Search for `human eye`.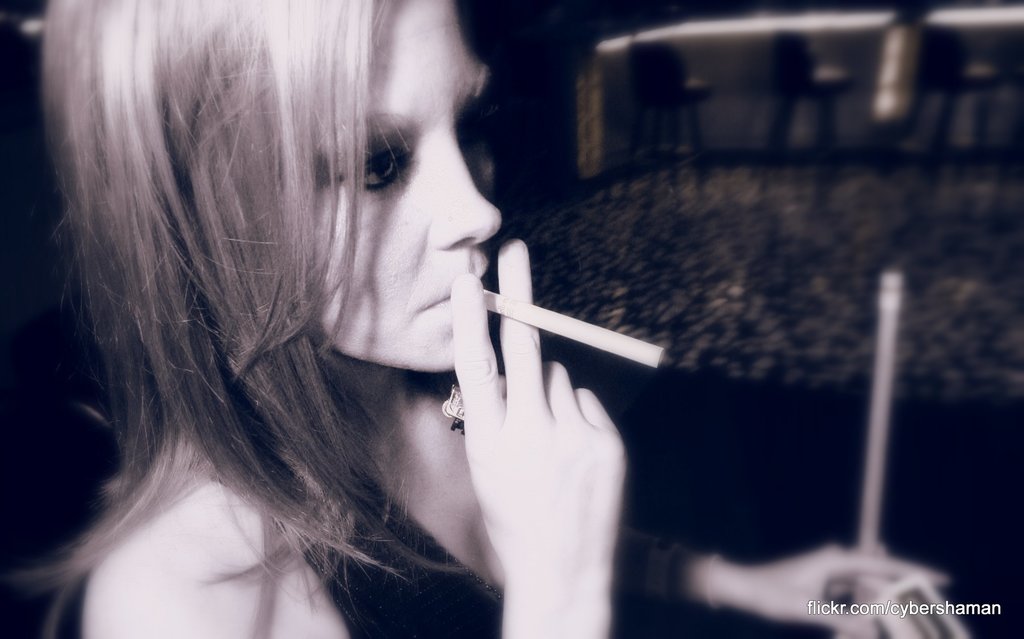
Found at x1=335 y1=129 x2=412 y2=198.
